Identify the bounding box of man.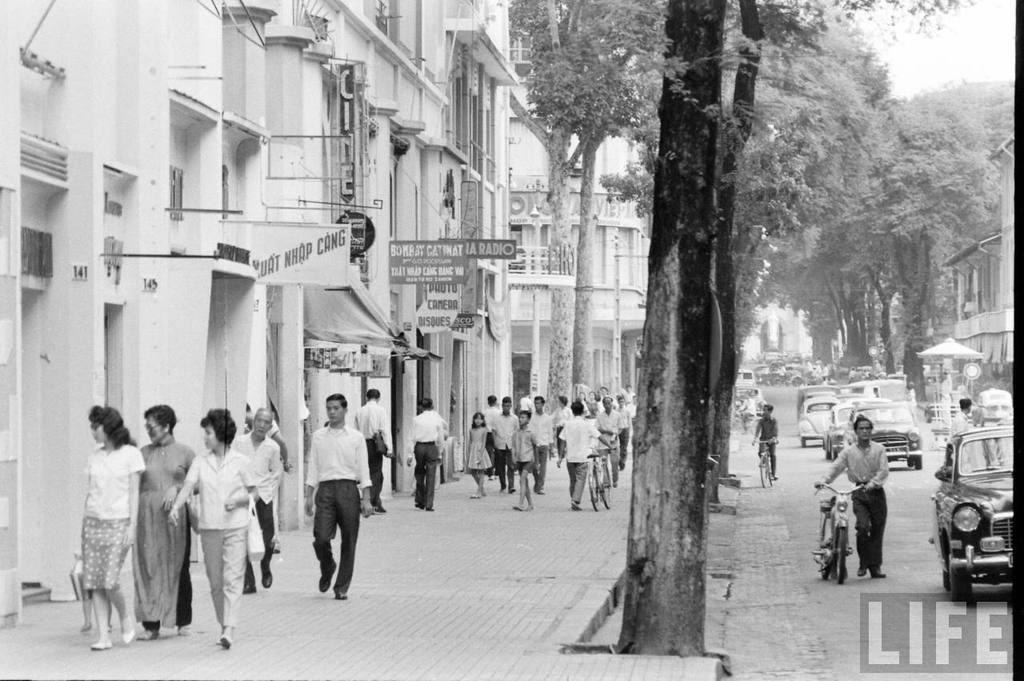
[486, 391, 520, 502].
